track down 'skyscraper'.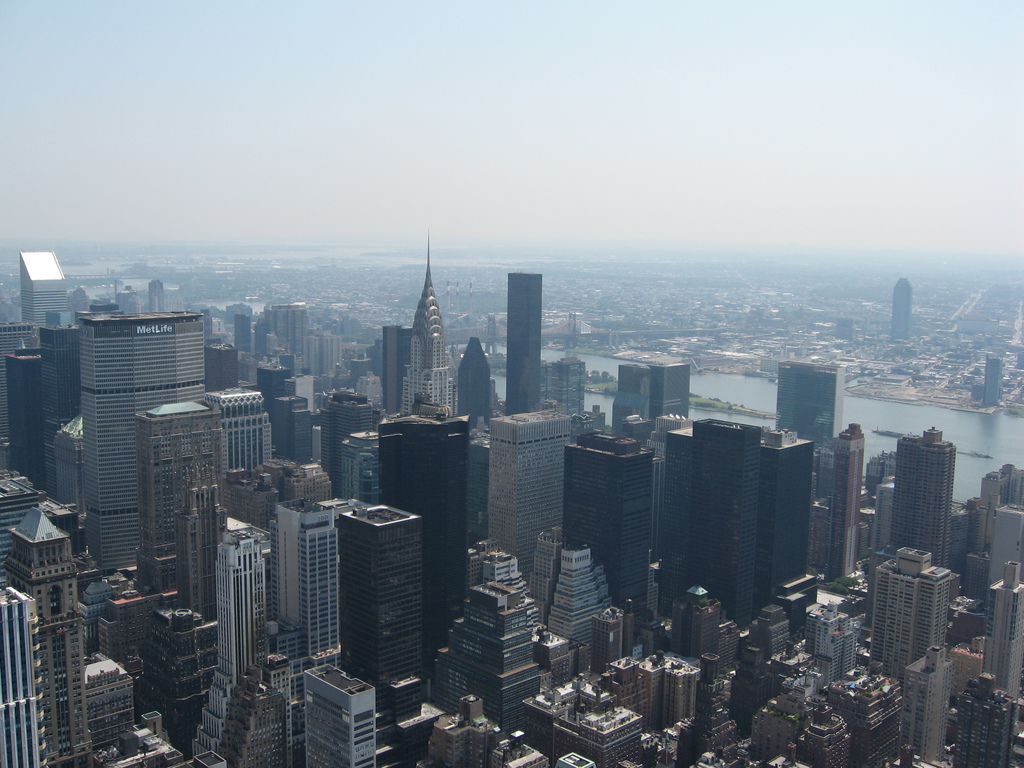
Tracked to bbox(22, 249, 74, 335).
